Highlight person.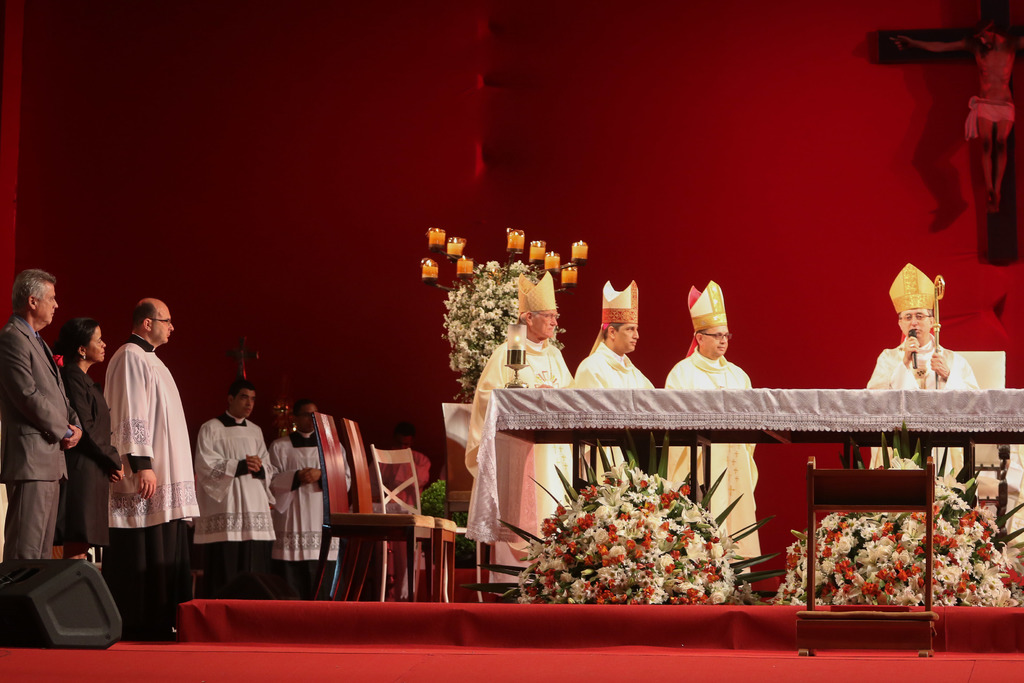
Highlighted region: [x1=190, y1=372, x2=268, y2=613].
